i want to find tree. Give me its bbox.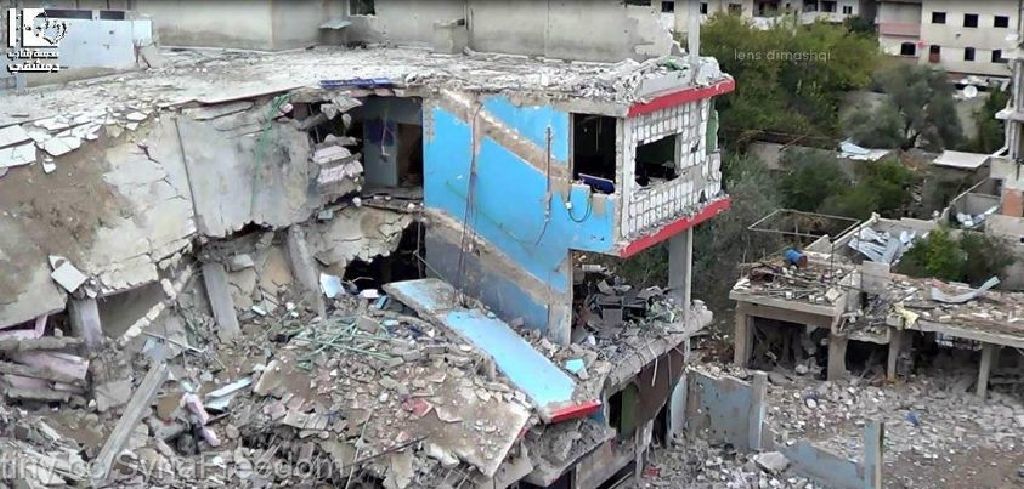
[895, 49, 1007, 160].
